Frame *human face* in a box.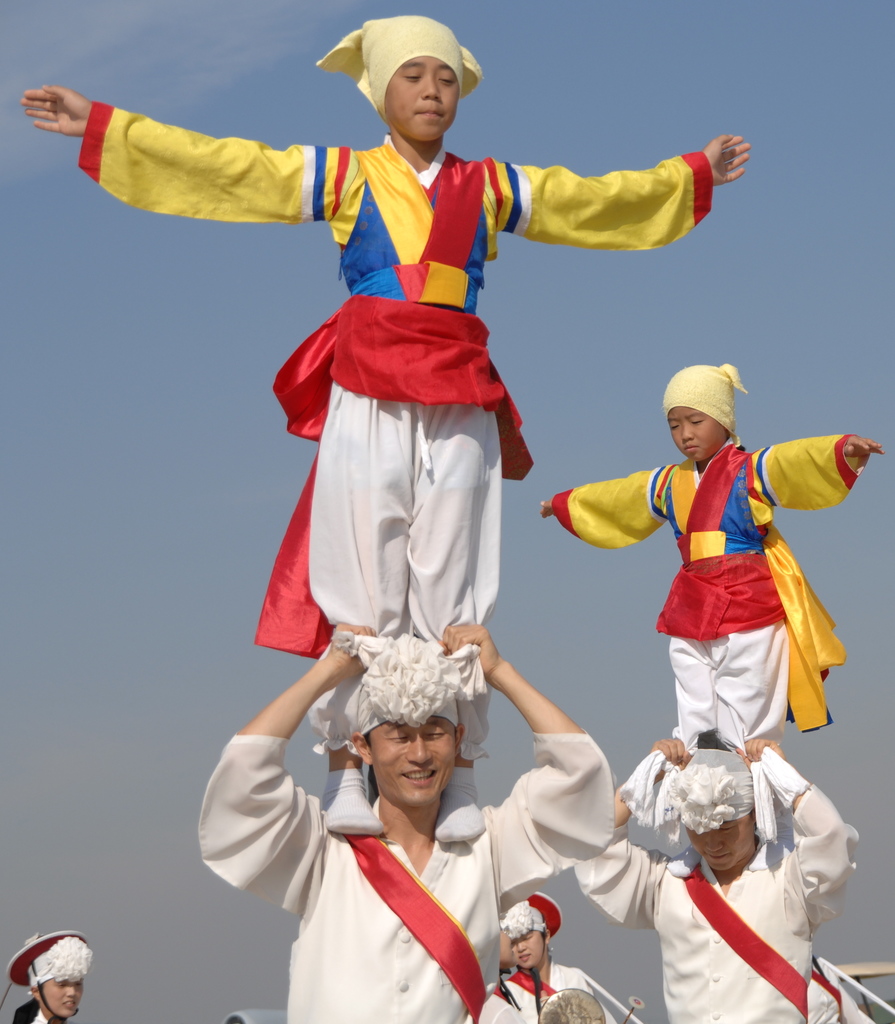
x1=368, y1=718, x2=462, y2=808.
